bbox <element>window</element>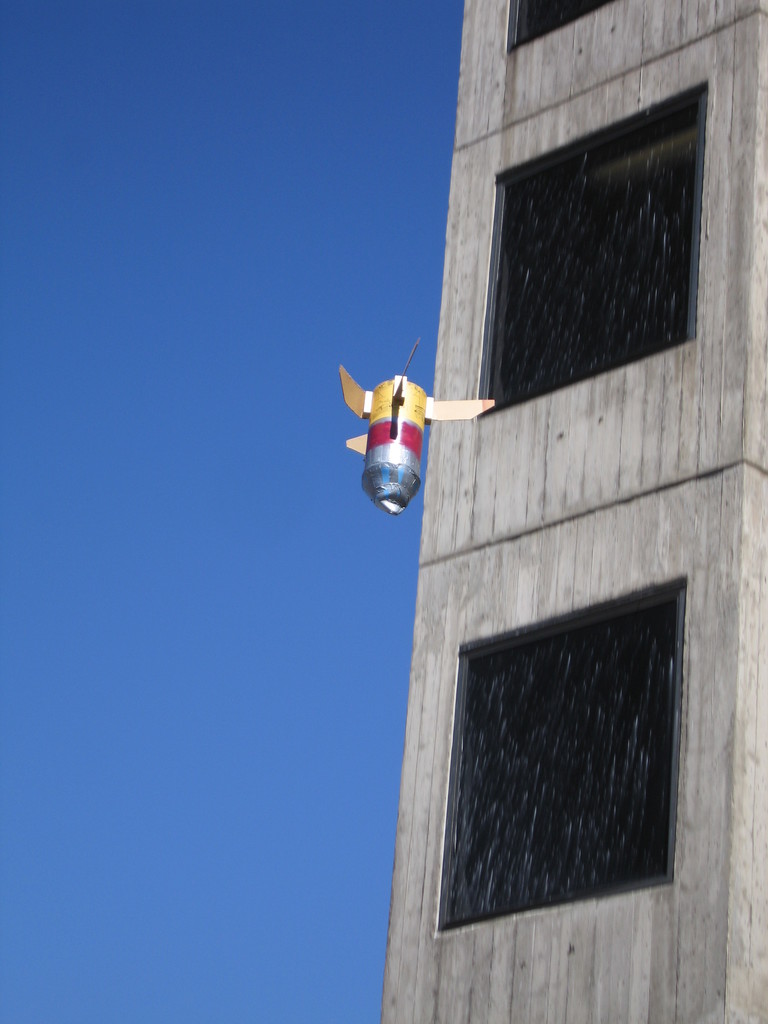
left=506, top=1, right=618, bottom=48
